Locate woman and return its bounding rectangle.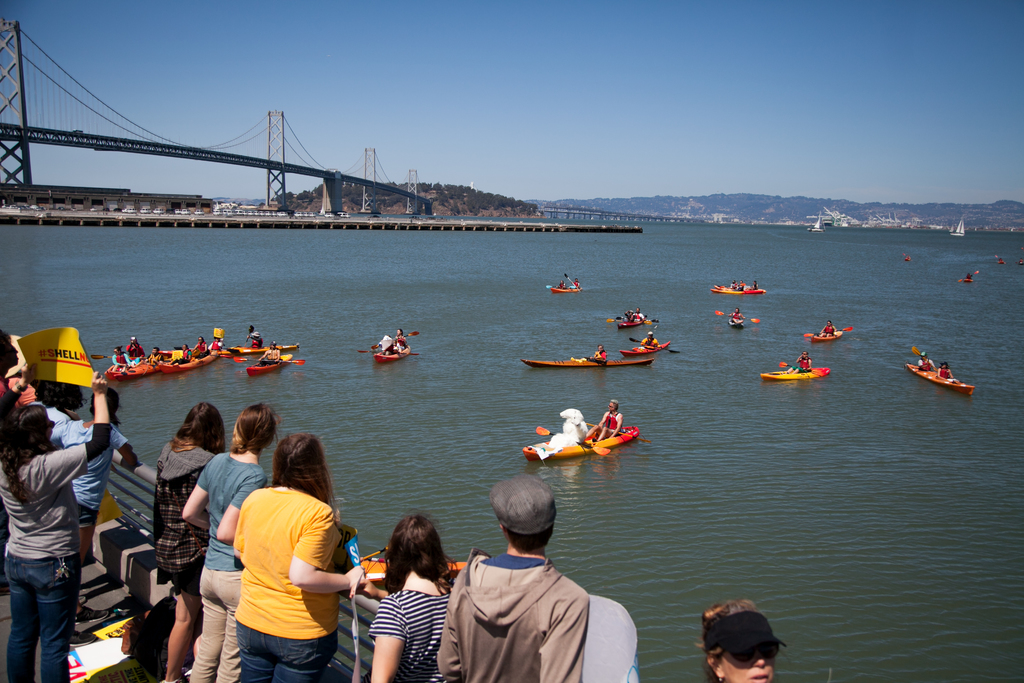
[x1=151, y1=402, x2=227, y2=682].
